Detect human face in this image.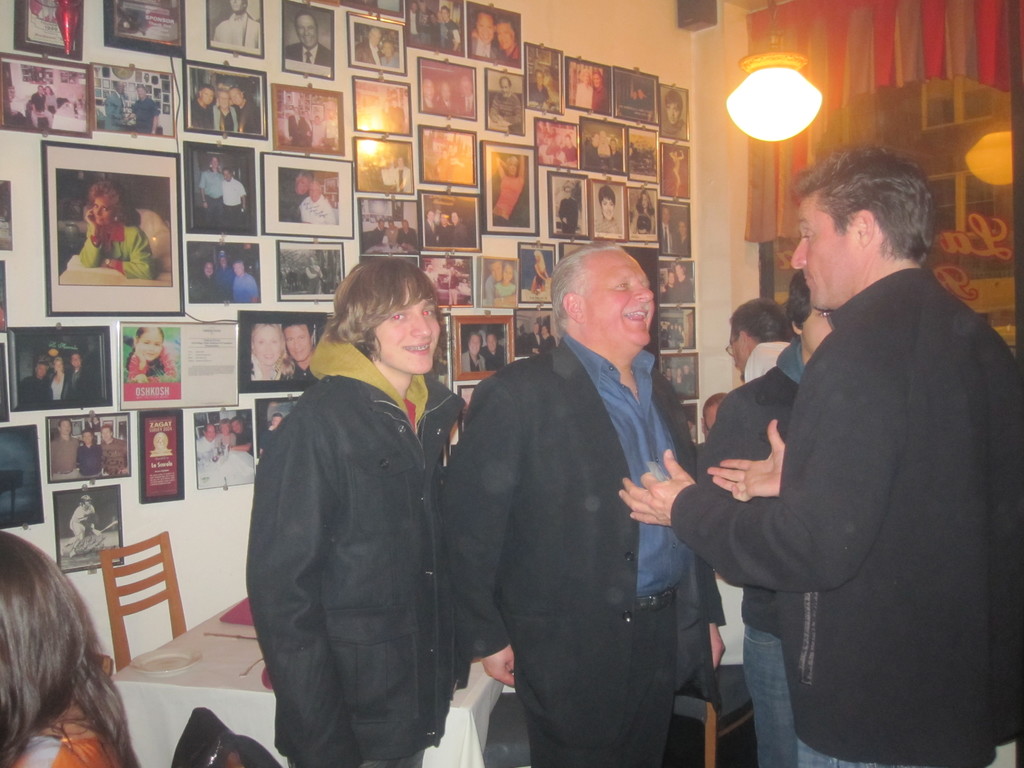
Detection: <region>442, 216, 446, 223</region>.
